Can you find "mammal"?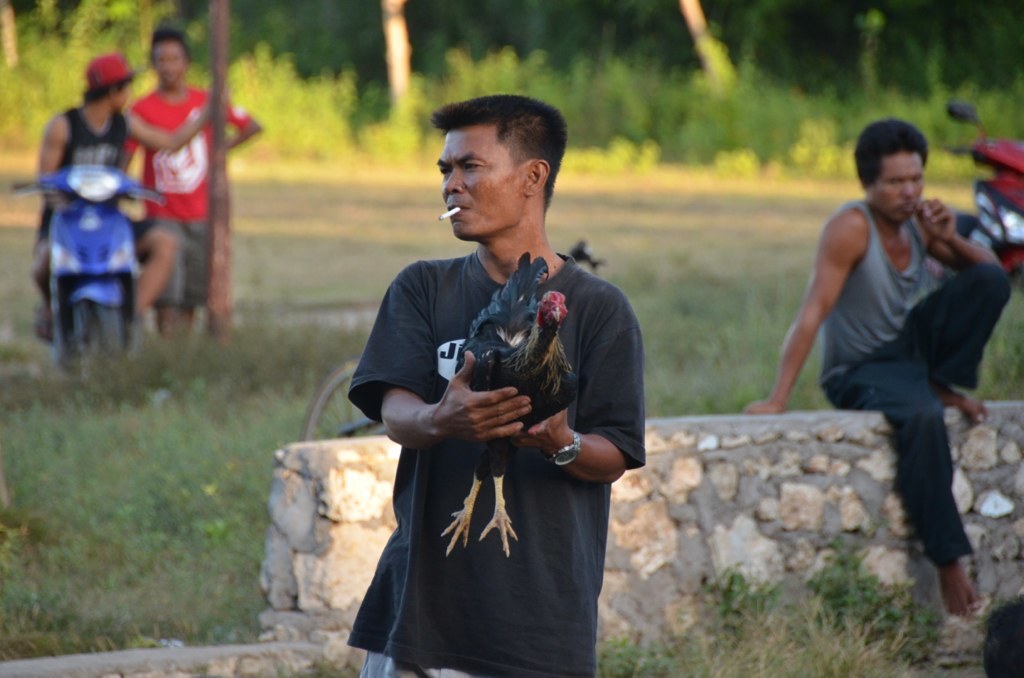
Yes, bounding box: <region>116, 19, 256, 326</region>.
